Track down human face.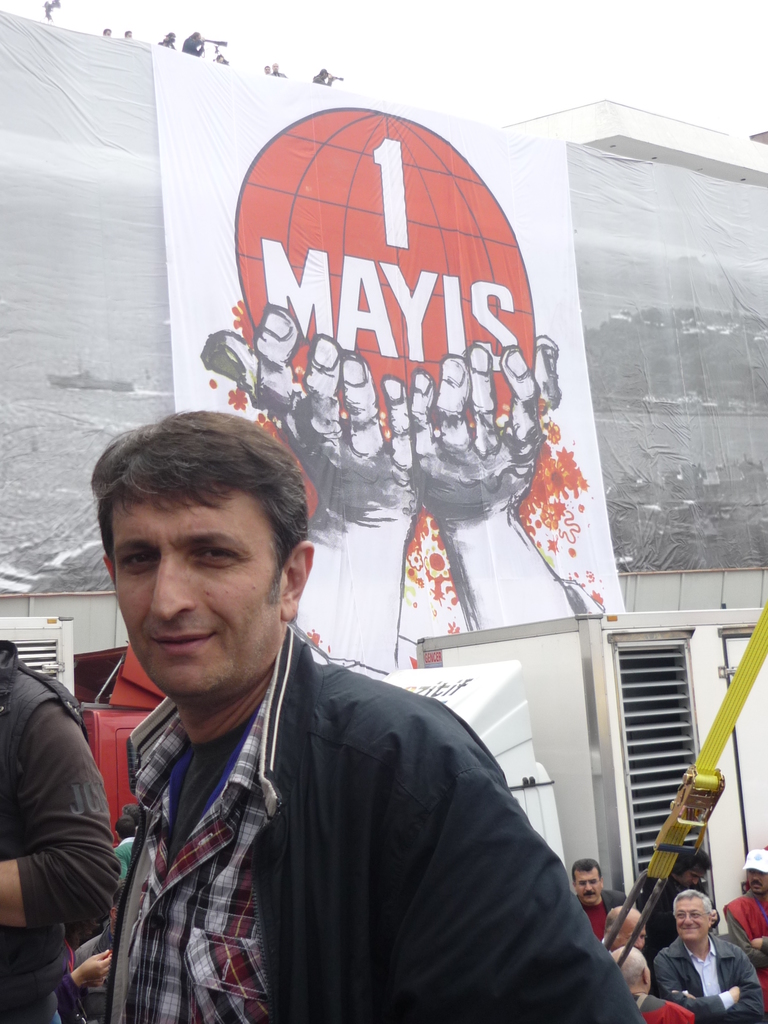
Tracked to <region>689, 867, 708, 888</region>.
